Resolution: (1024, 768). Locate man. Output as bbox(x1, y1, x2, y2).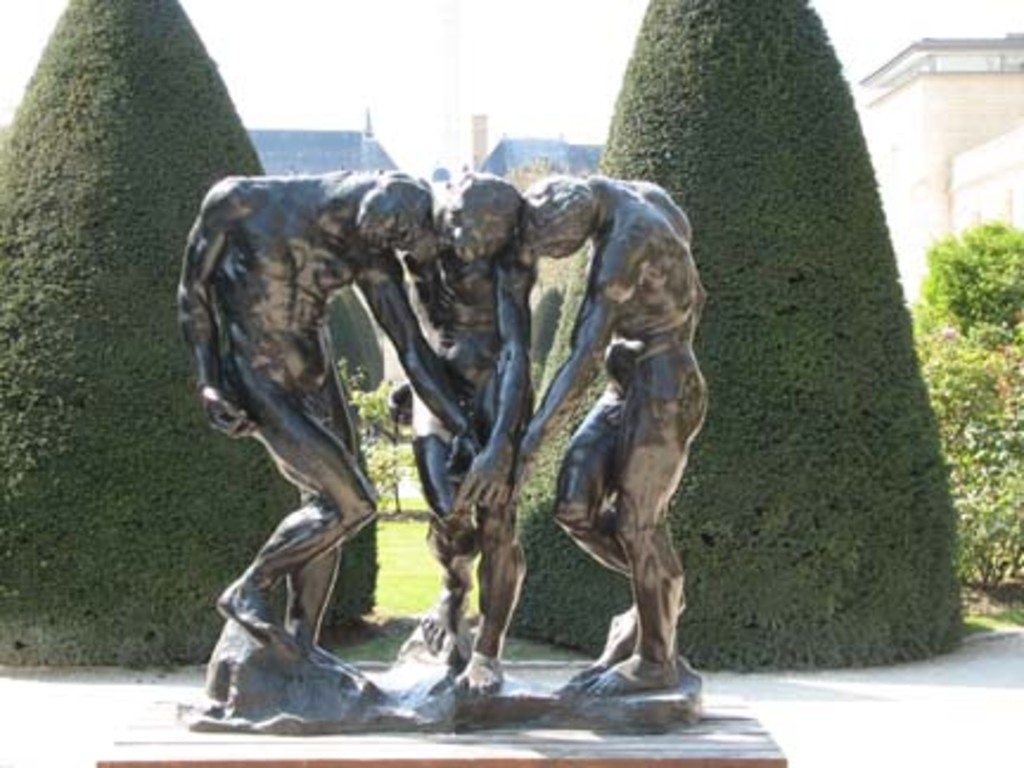
bbox(517, 168, 716, 692).
